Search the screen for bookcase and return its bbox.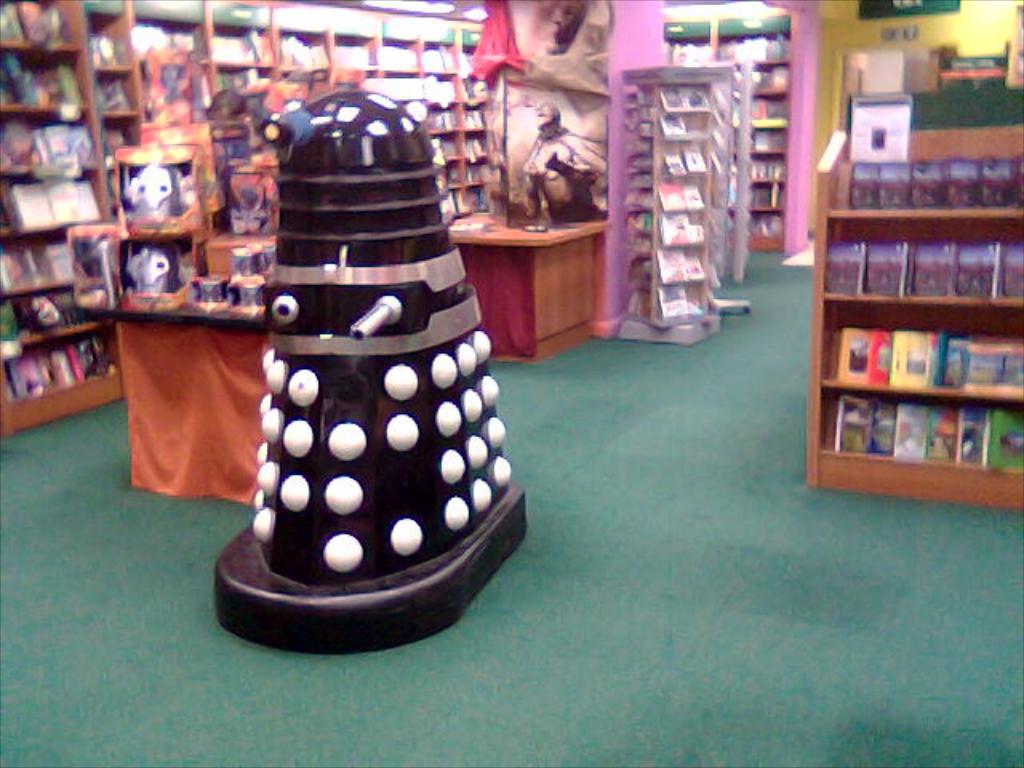
Found: pyautogui.locateOnScreen(0, 0, 493, 443).
